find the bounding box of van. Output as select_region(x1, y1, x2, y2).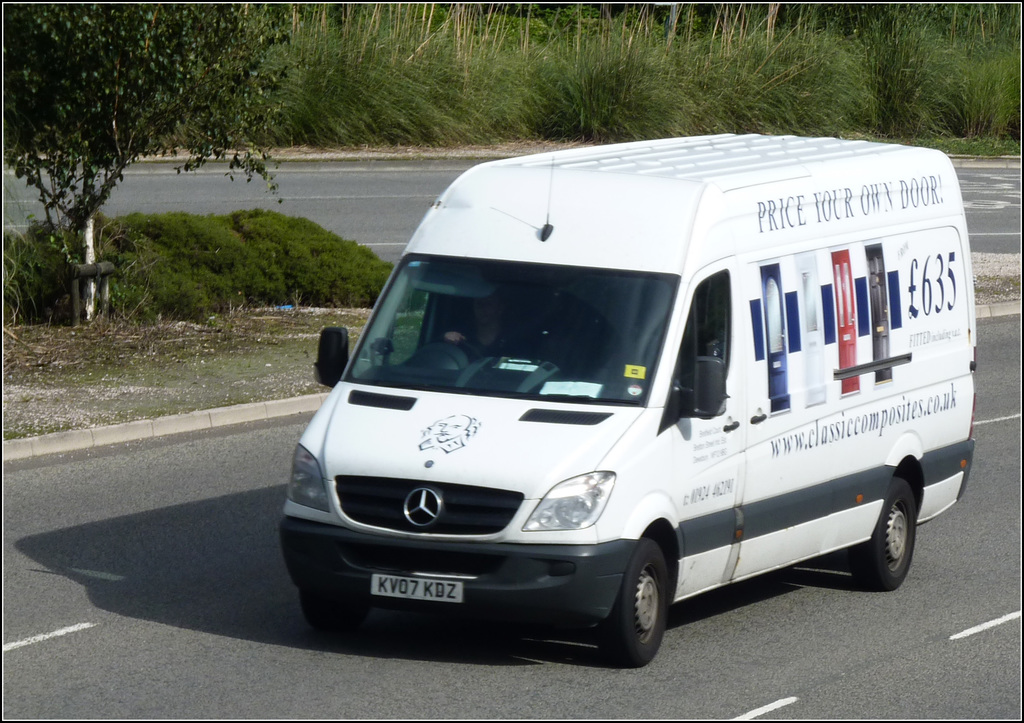
select_region(276, 131, 977, 669).
